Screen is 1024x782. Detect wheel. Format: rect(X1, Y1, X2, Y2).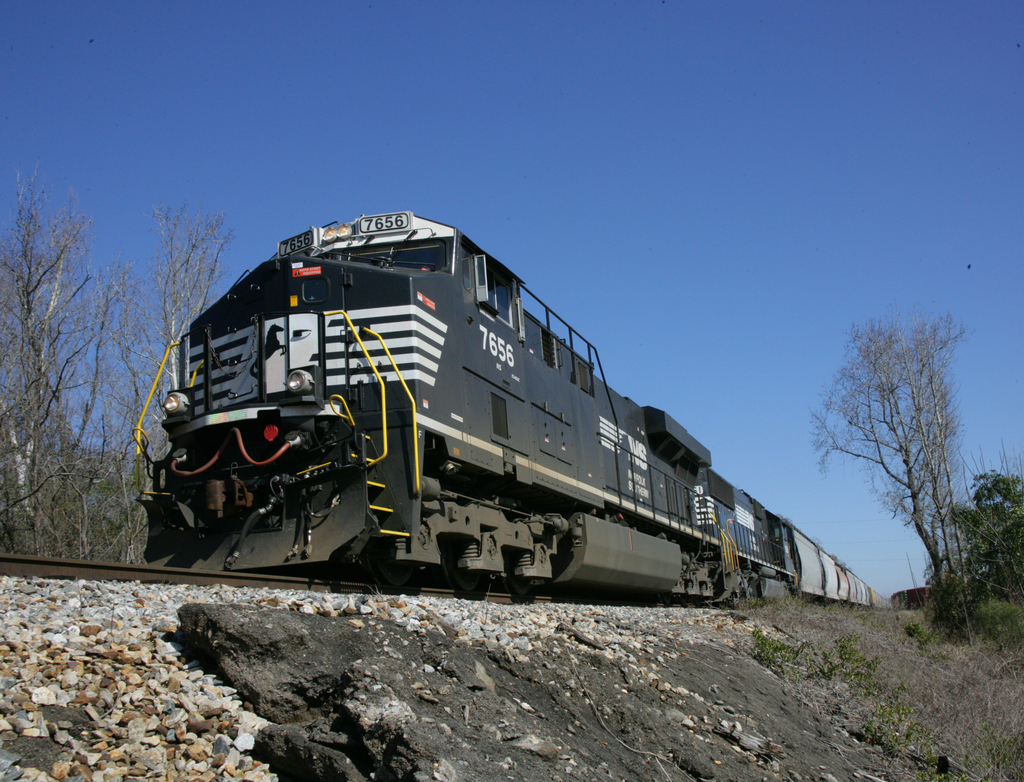
rect(441, 544, 486, 594).
